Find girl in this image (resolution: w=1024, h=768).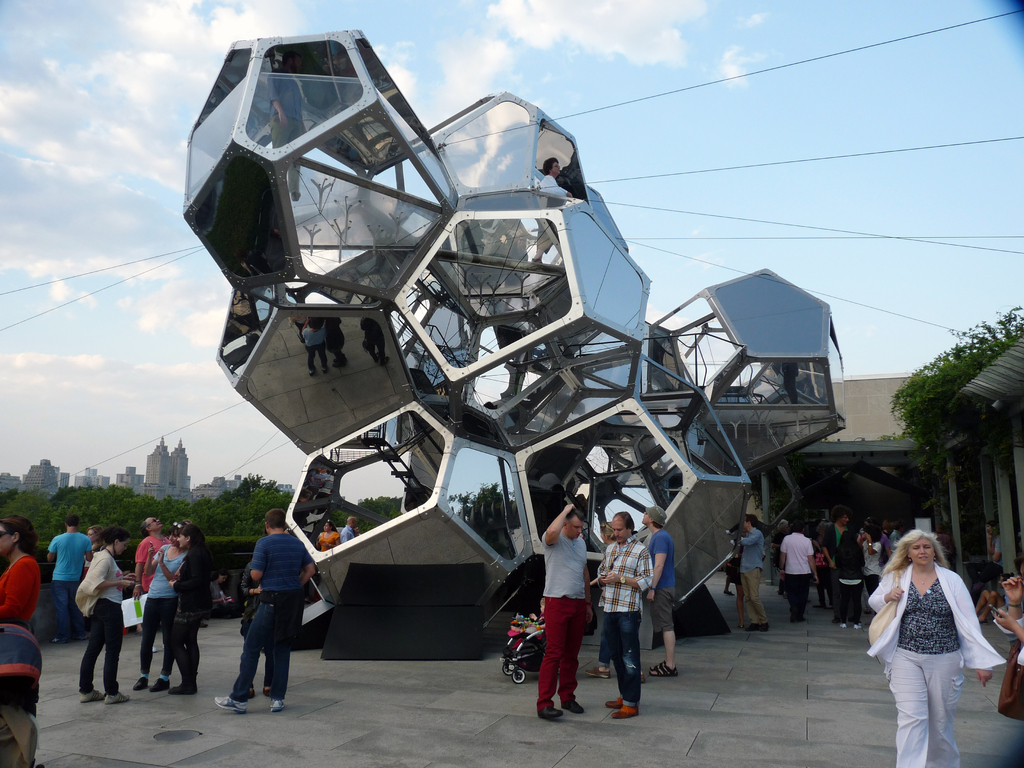
(left=73, top=527, right=138, bottom=707).
